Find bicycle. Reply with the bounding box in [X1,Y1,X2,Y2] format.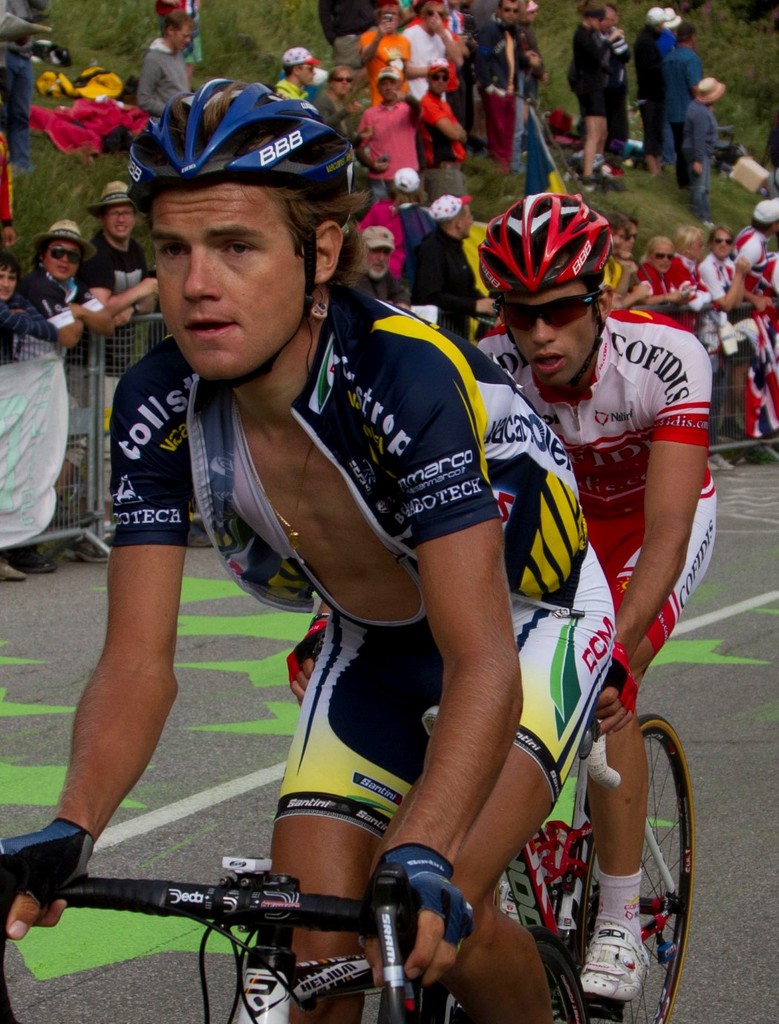
[398,689,702,1023].
